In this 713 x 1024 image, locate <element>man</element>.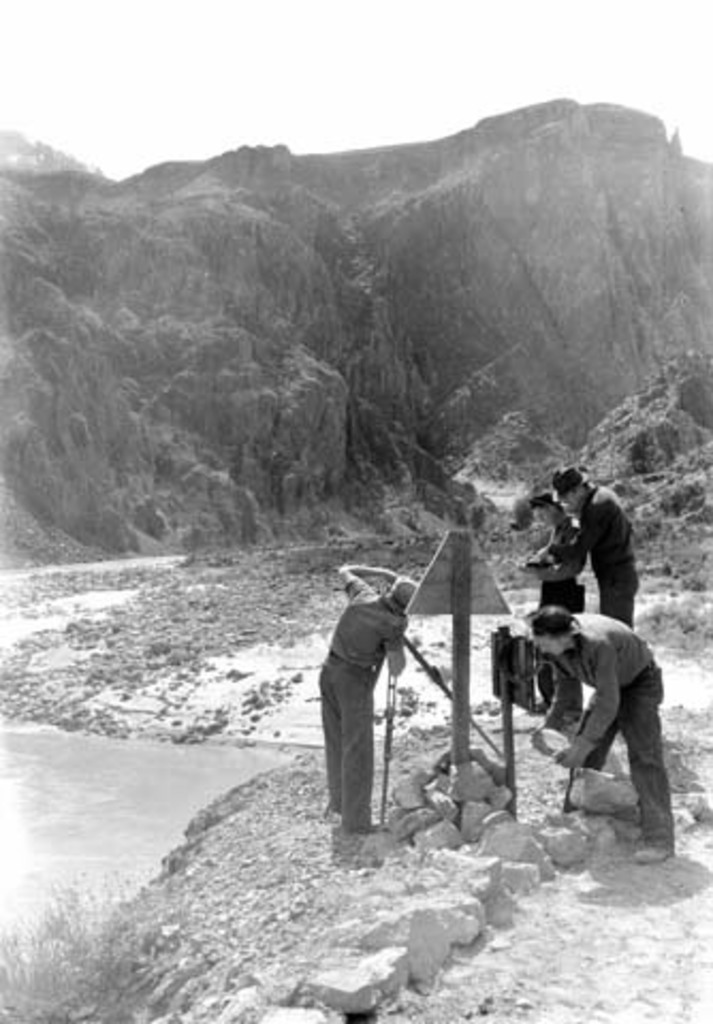
Bounding box: bbox=[517, 489, 591, 713].
